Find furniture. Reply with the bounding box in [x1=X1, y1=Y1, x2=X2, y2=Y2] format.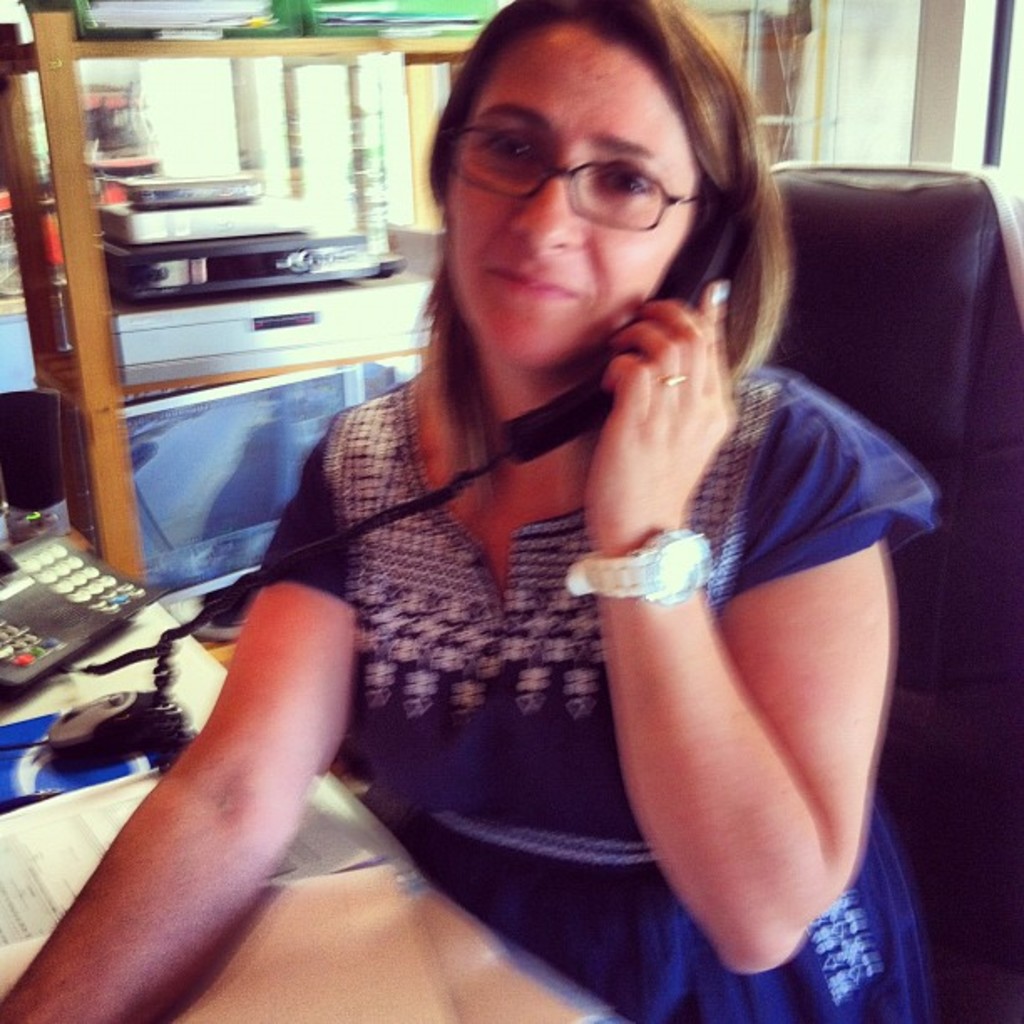
[x1=0, y1=606, x2=425, y2=999].
